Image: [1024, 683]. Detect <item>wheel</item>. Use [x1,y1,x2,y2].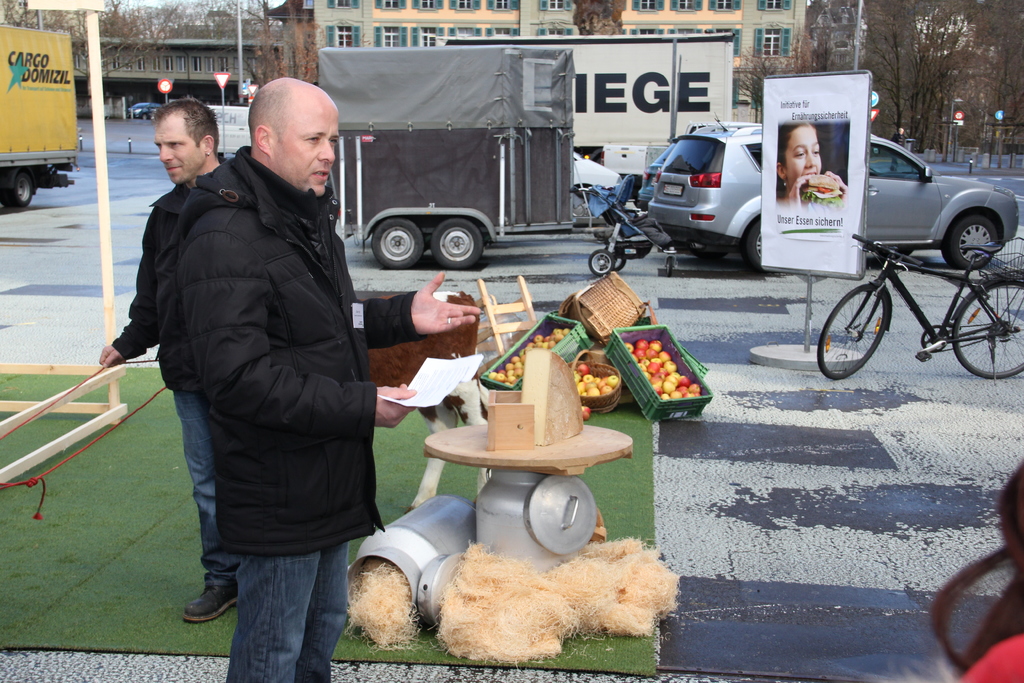
[812,283,888,381].
